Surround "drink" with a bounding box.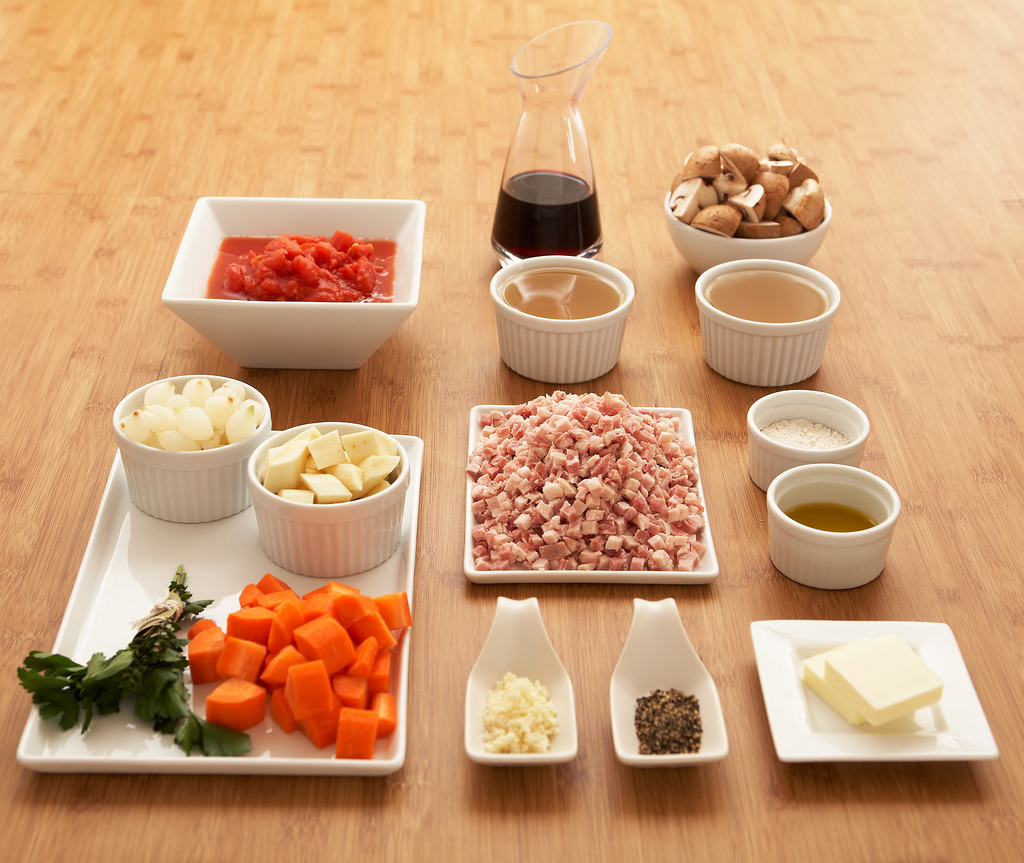
bbox=[788, 502, 875, 531].
